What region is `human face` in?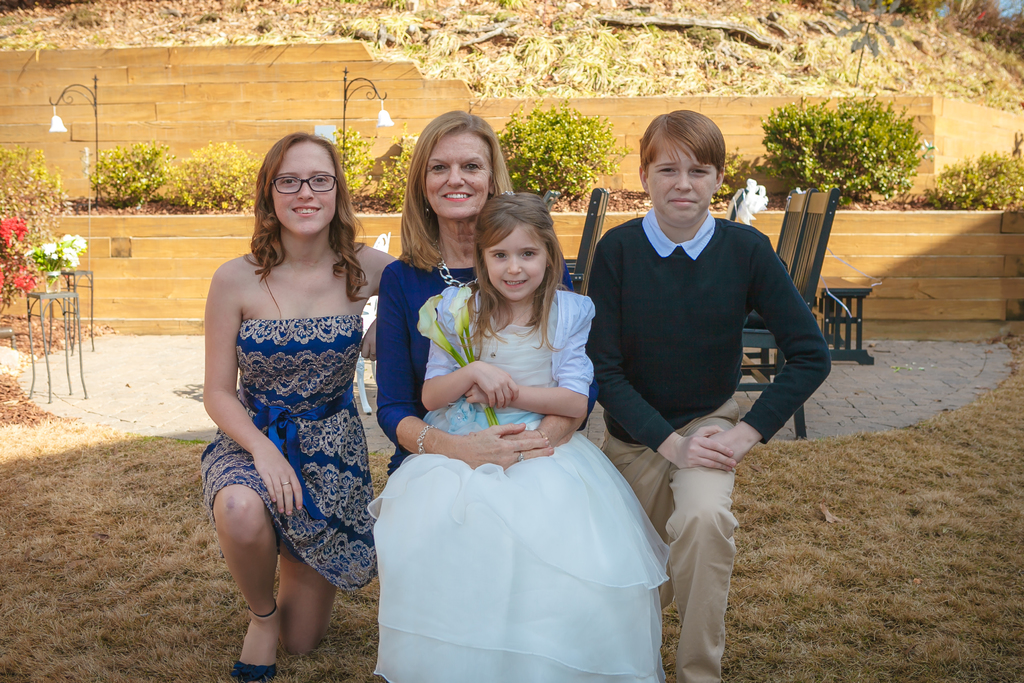
644,142,713,217.
